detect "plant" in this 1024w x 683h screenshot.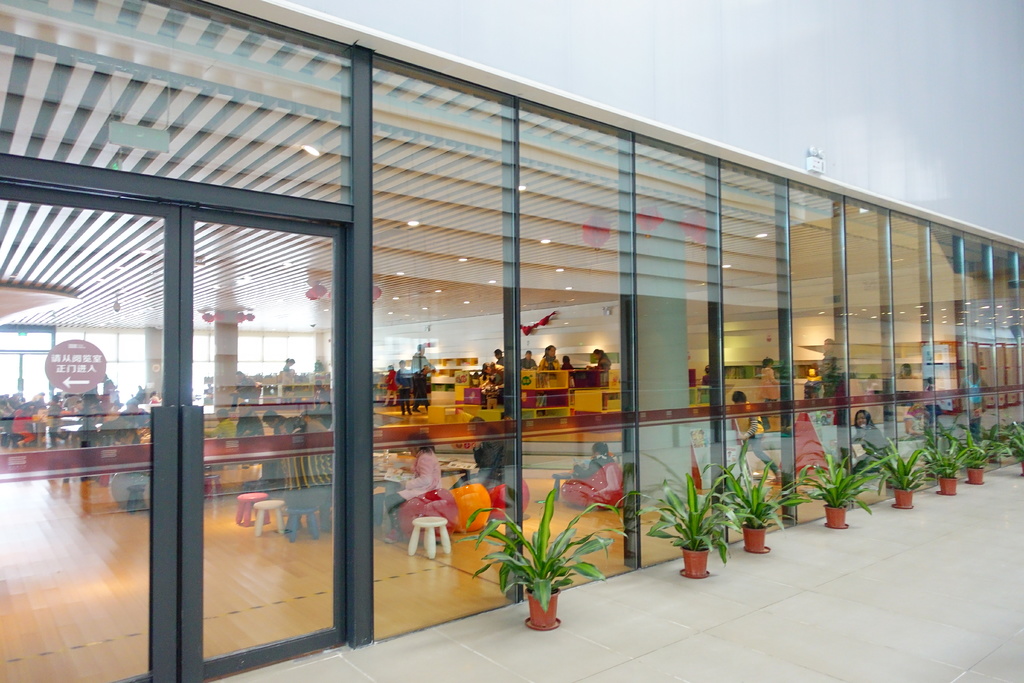
Detection: select_region(666, 467, 747, 576).
